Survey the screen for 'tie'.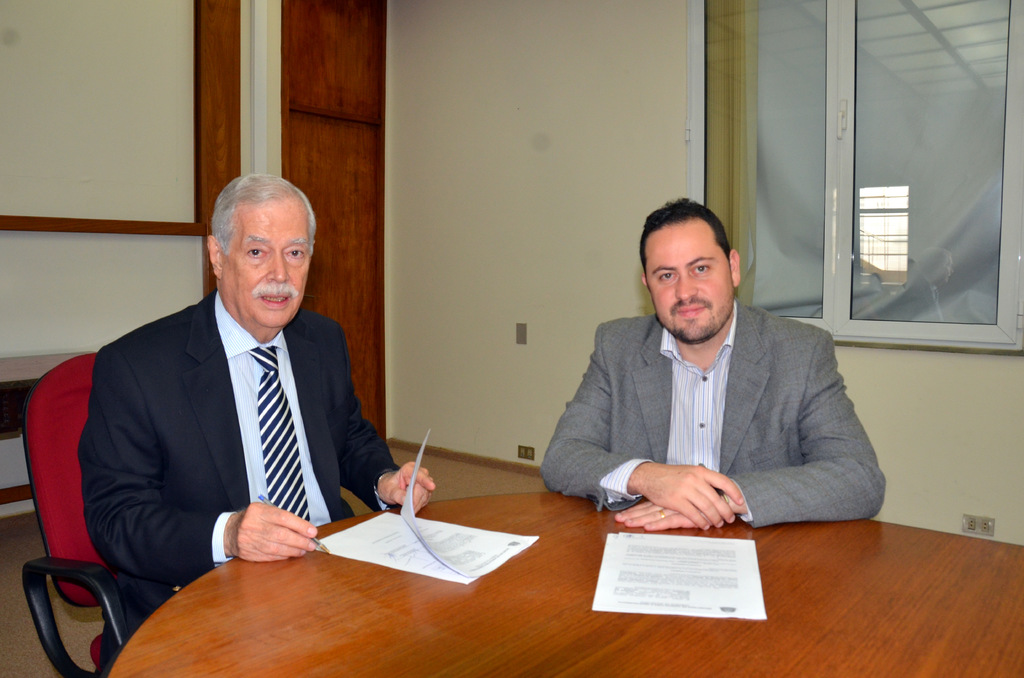
Survey found: locate(248, 346, 314, 522).
